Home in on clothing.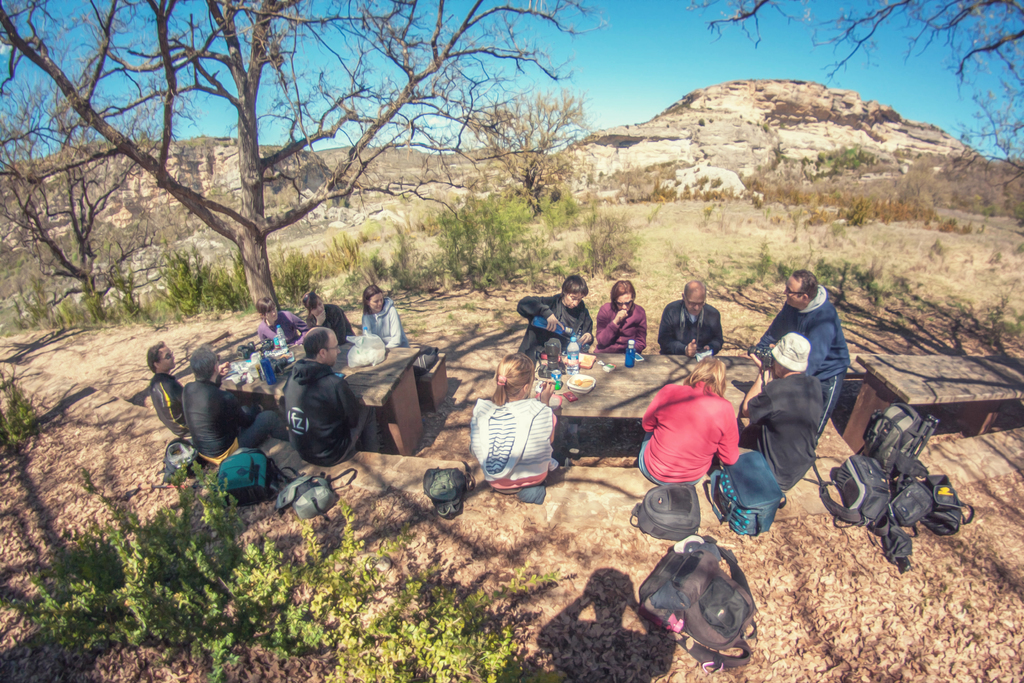
Homed in at {"left": 147, "top": 373, "right": 187, "bottom": 436}.
